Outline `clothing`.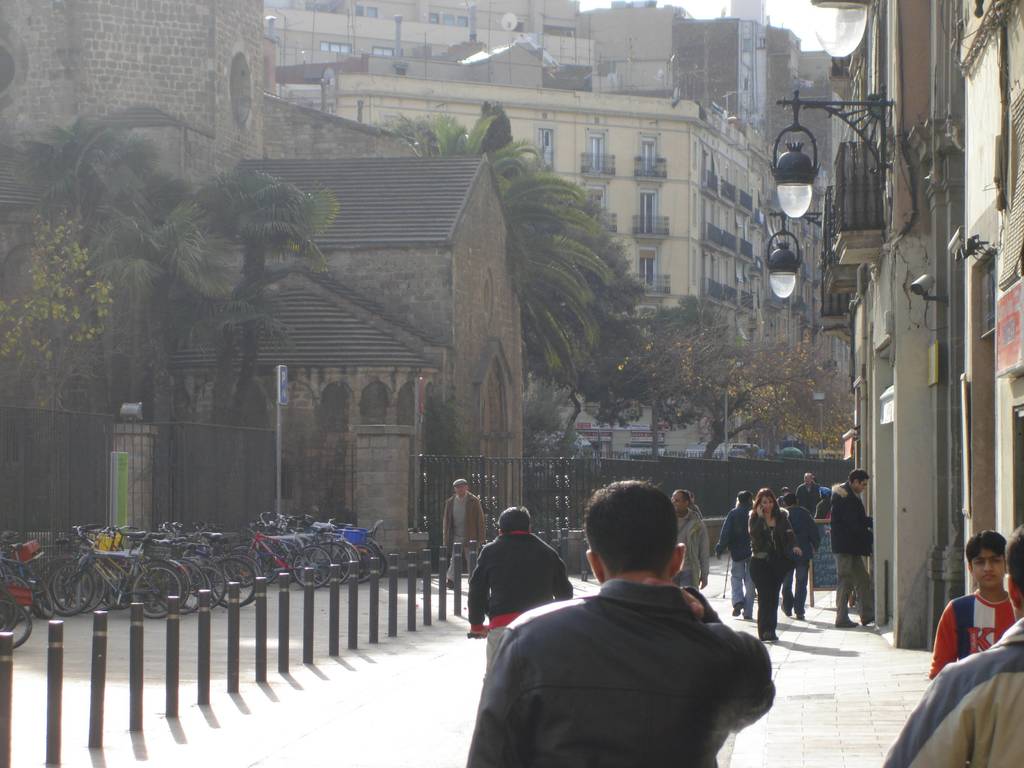
Outline: 469,525,584,633.
